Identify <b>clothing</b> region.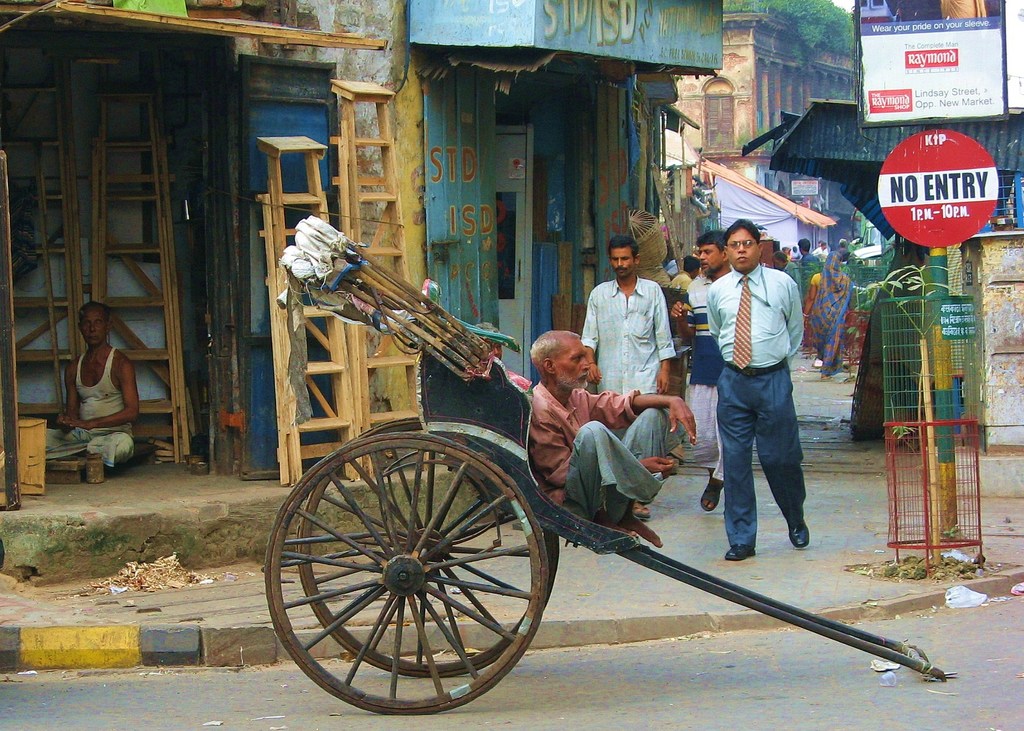
Region: box=[783, 249, 814, 312].
